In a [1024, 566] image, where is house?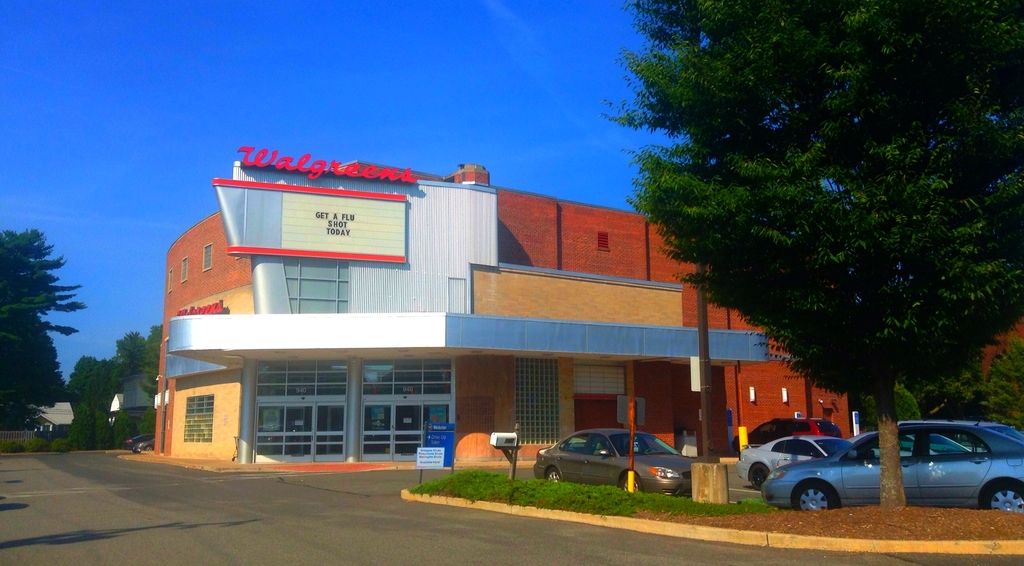
<region>238, 145, 703, 471</region>.
